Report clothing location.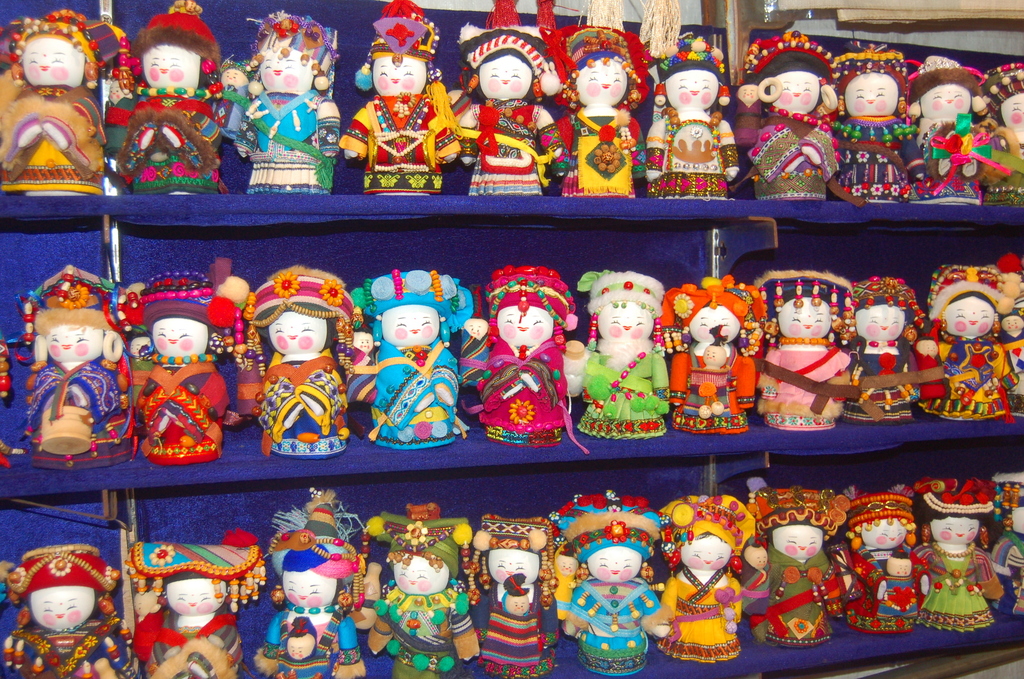
Report: (922,121,986,202).
